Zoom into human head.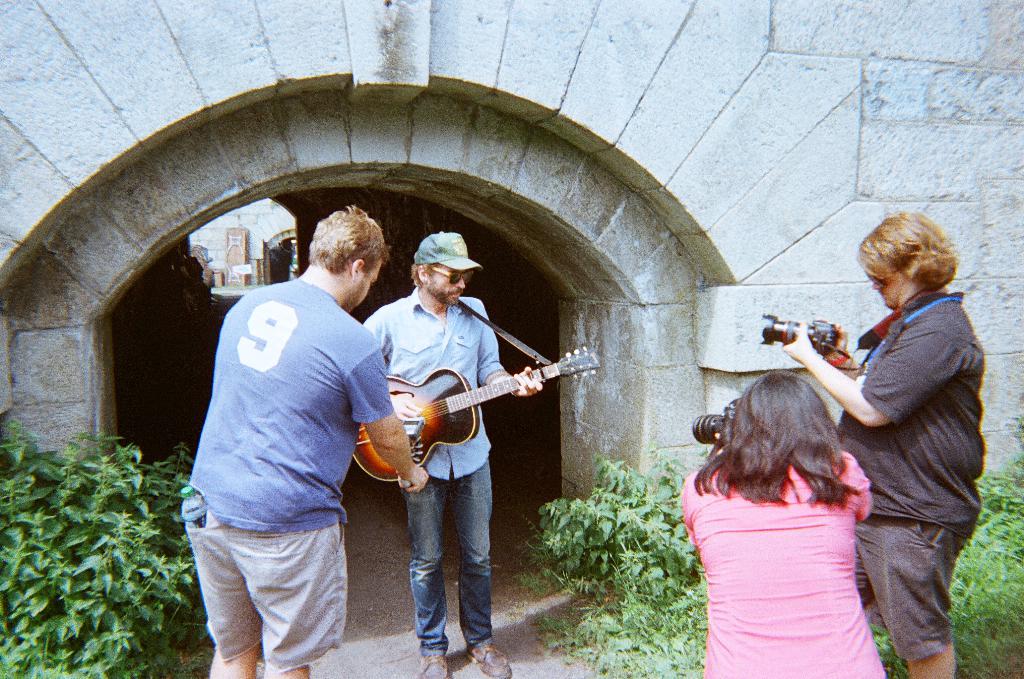
Zoom target: <bbox>853, 207, 959, 312</bbox>.
